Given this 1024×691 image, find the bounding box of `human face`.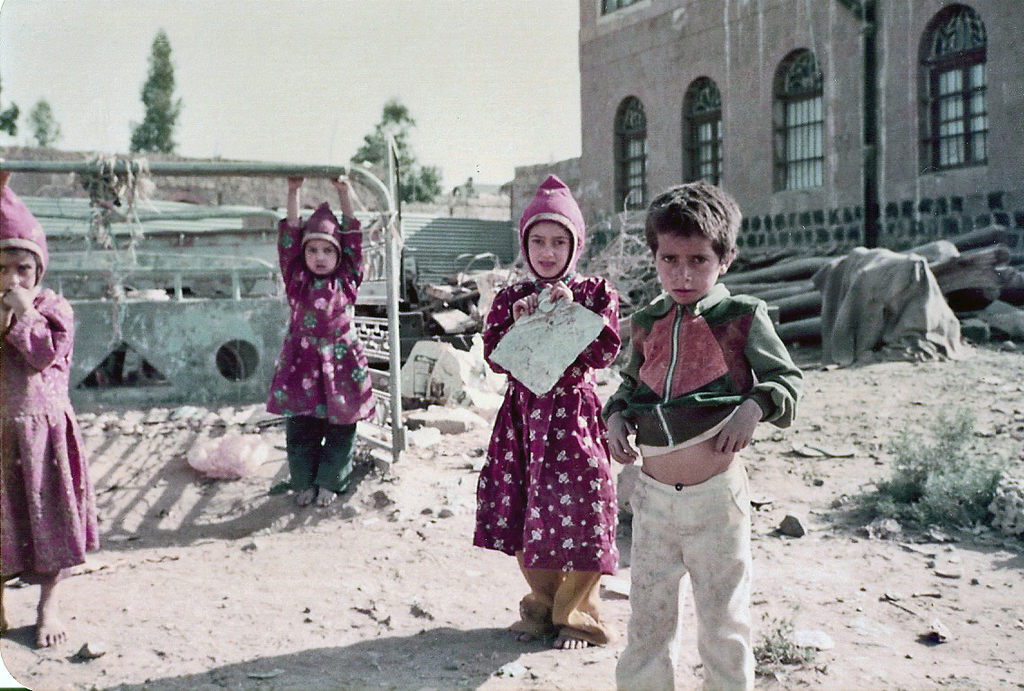
305 239 336 276.
